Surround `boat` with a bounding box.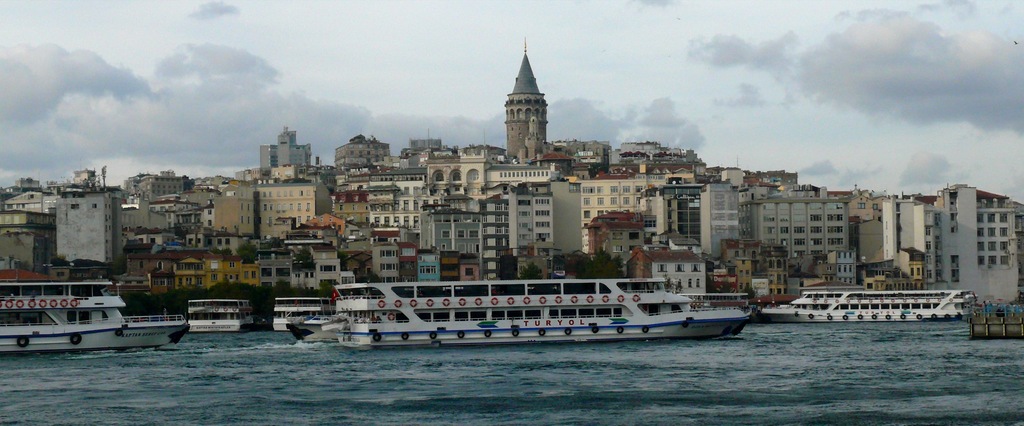
[left=4, top=274, right=188, bottom=353].
